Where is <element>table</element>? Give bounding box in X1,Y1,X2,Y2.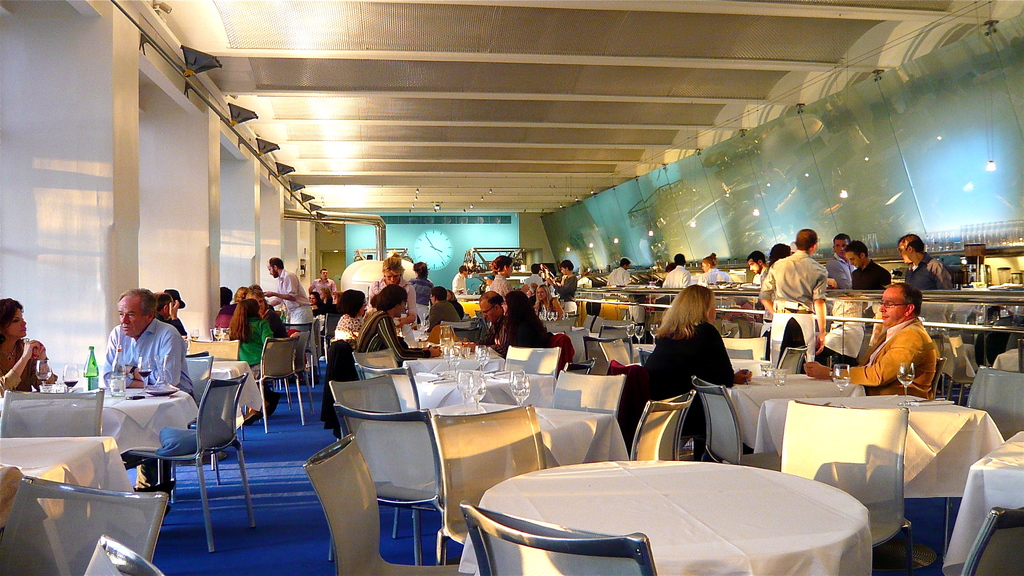
536,309,568,332.
